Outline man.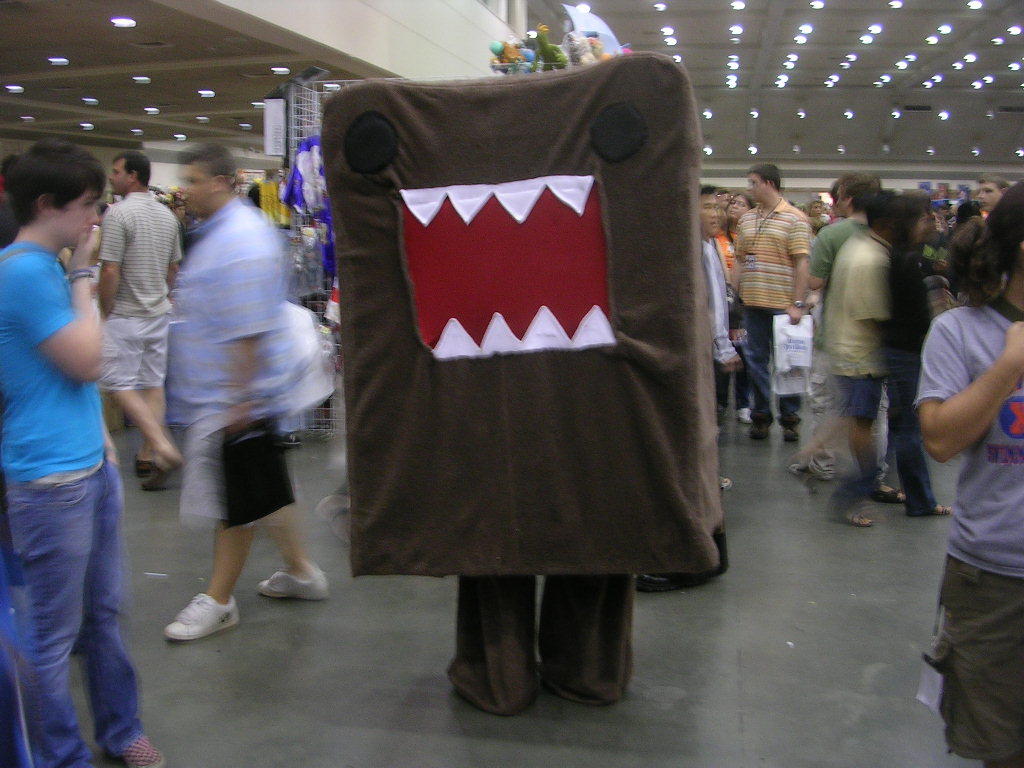
Outline: detection(732, 162, 810, 443).
